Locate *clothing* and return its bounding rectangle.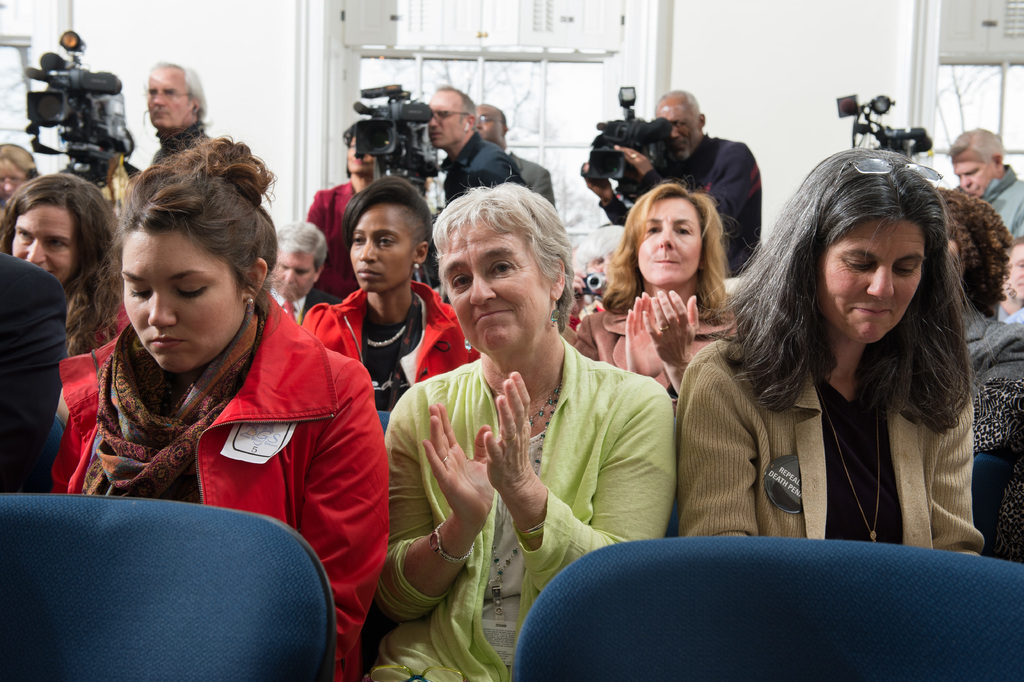
<bbox>508, 151, 554, 215</bbox>.
